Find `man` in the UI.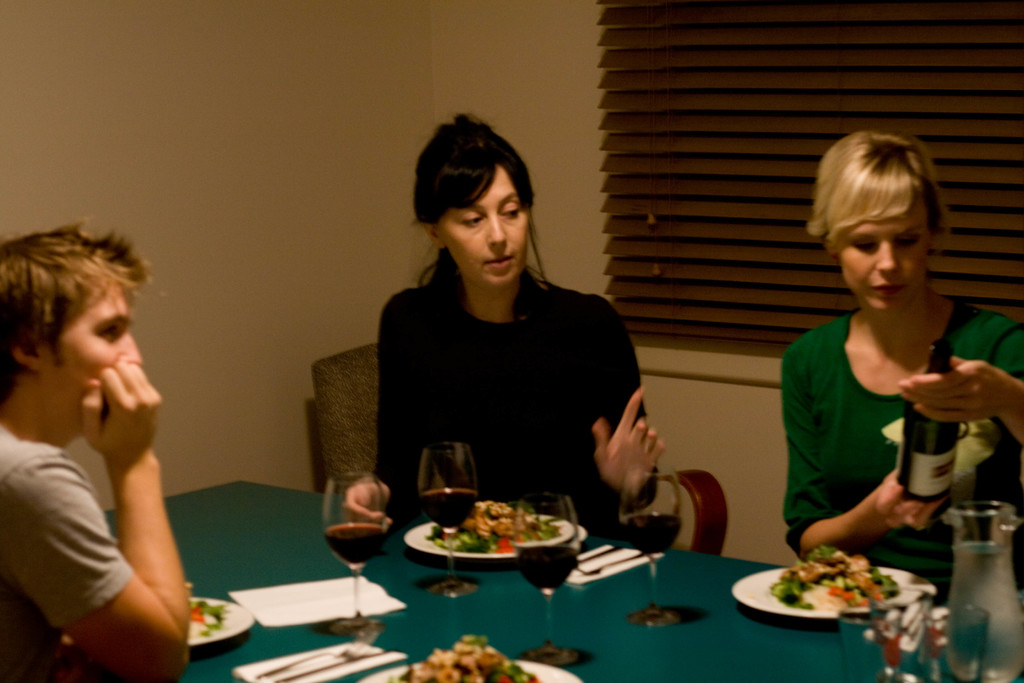
UI element at (x1=9, y1=229, x2=220, y2=682).
